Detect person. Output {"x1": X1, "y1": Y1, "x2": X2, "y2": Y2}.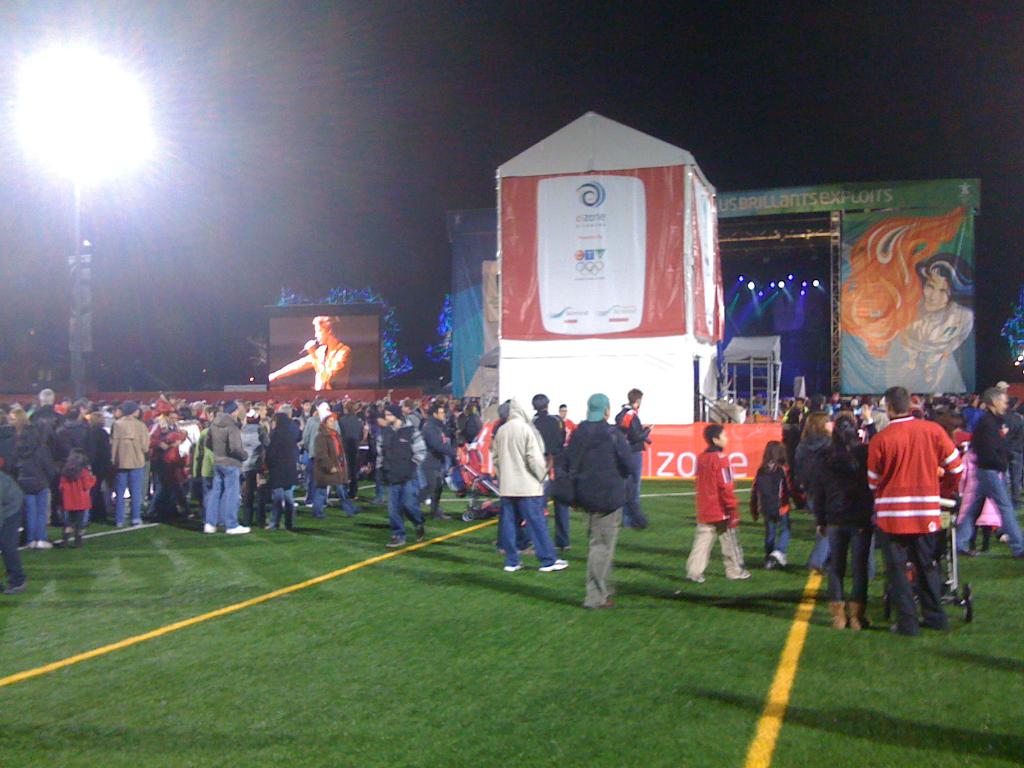
{"x1": 753, "y1": 441, "x2": 794, "y2": 565}.
